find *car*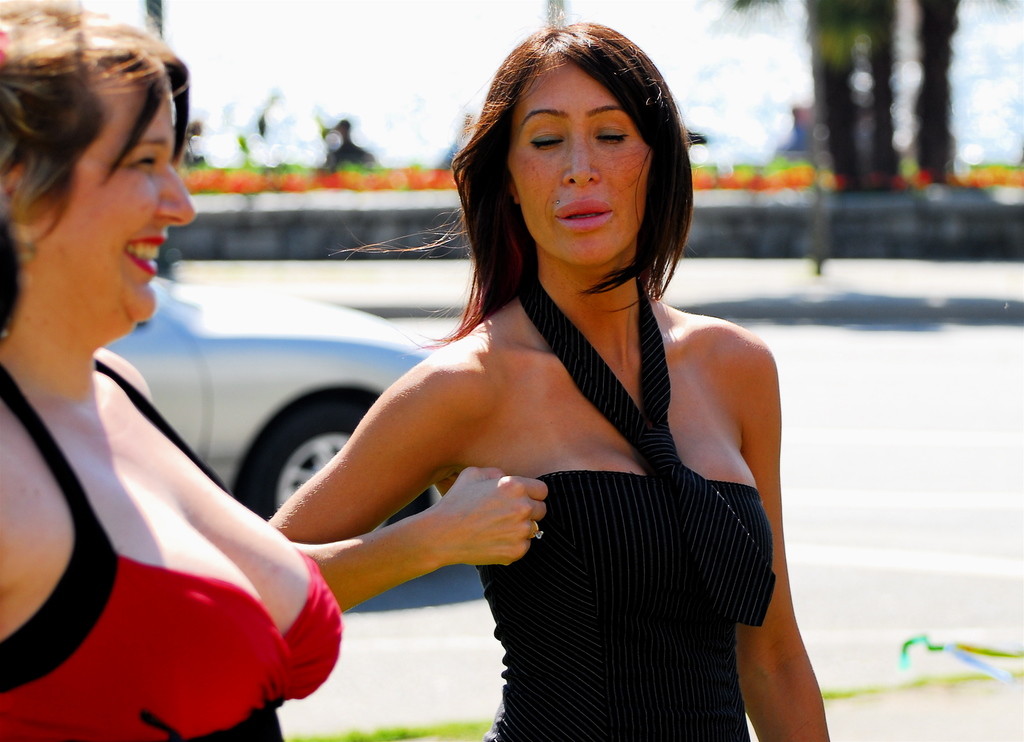
detection(97, 267, 449, 601)
